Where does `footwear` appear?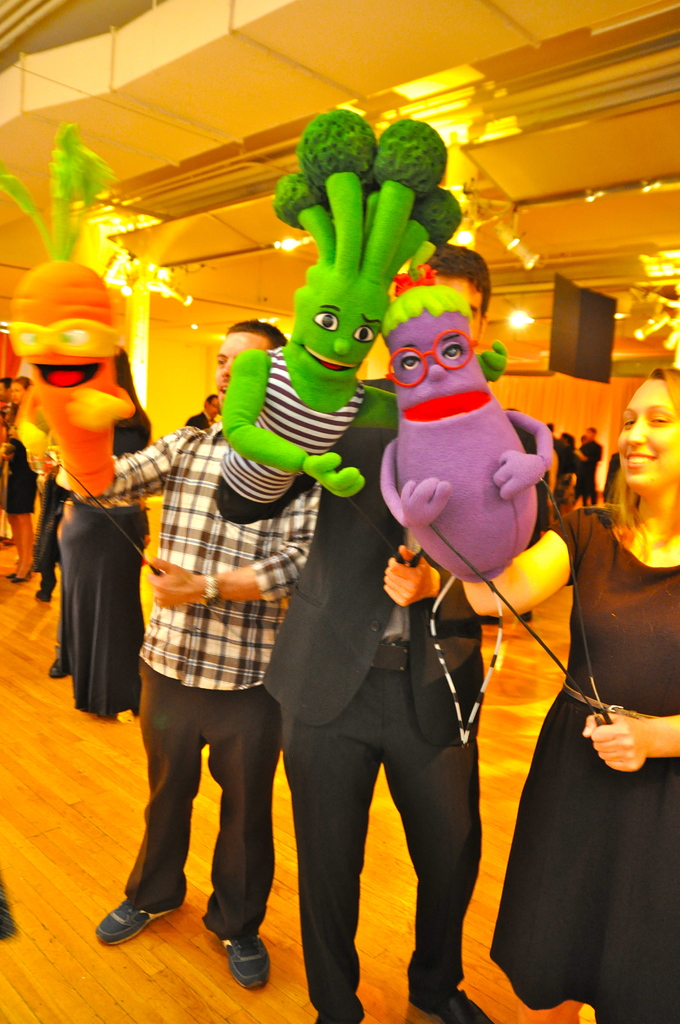
Appears at 45:660:70:678.
